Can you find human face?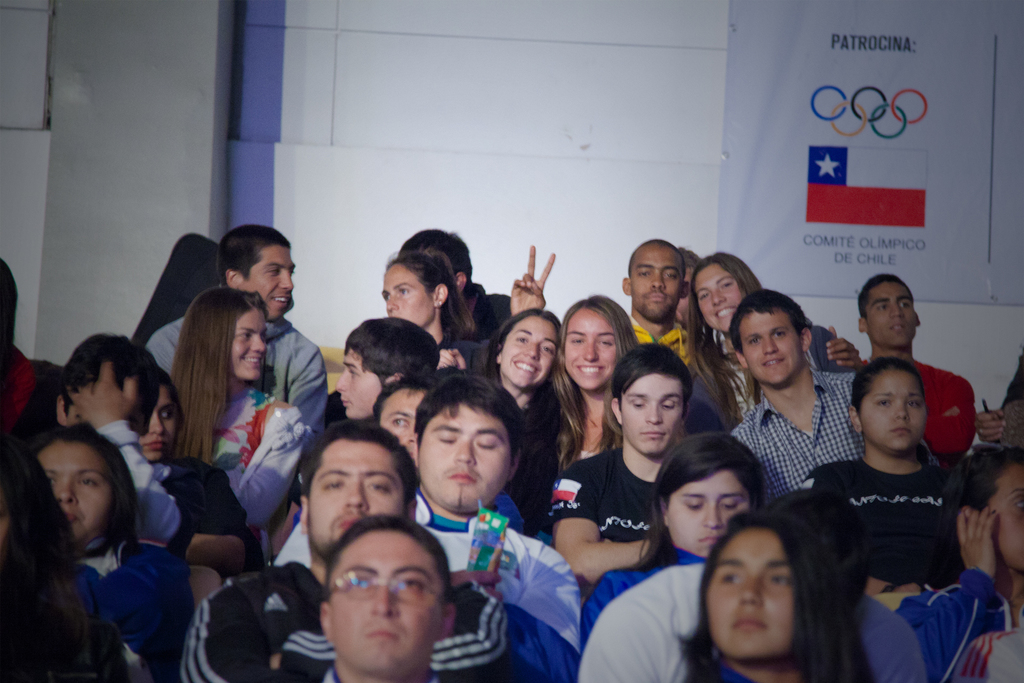
Yes, bounding box: [380, 389, 425, 456].
